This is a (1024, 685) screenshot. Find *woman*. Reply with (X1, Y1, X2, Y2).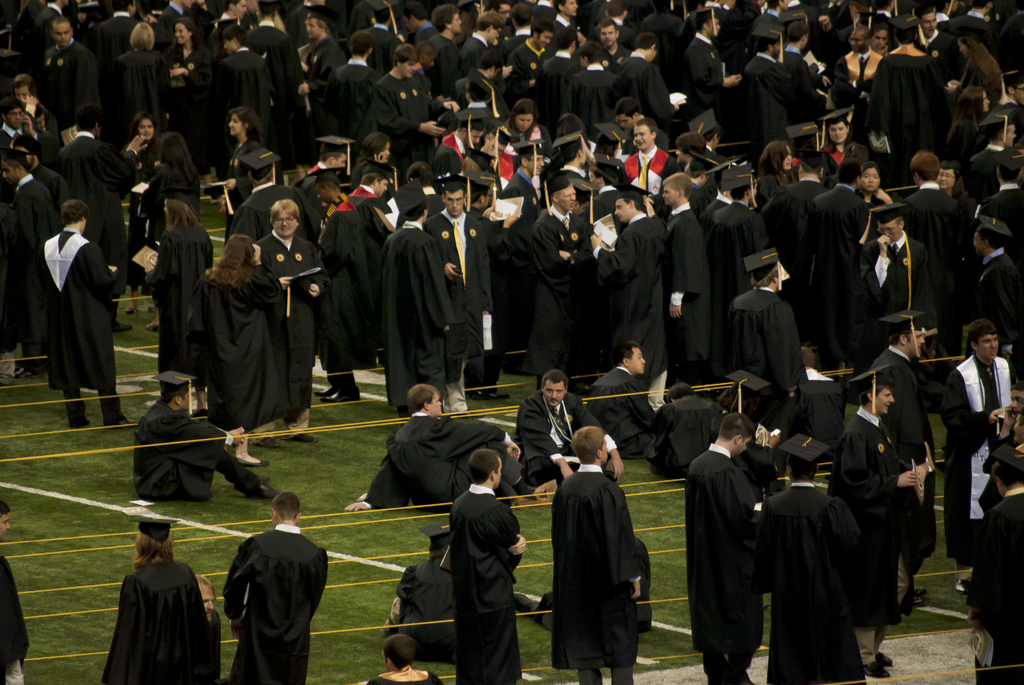
(307, 166, 379, 402).
